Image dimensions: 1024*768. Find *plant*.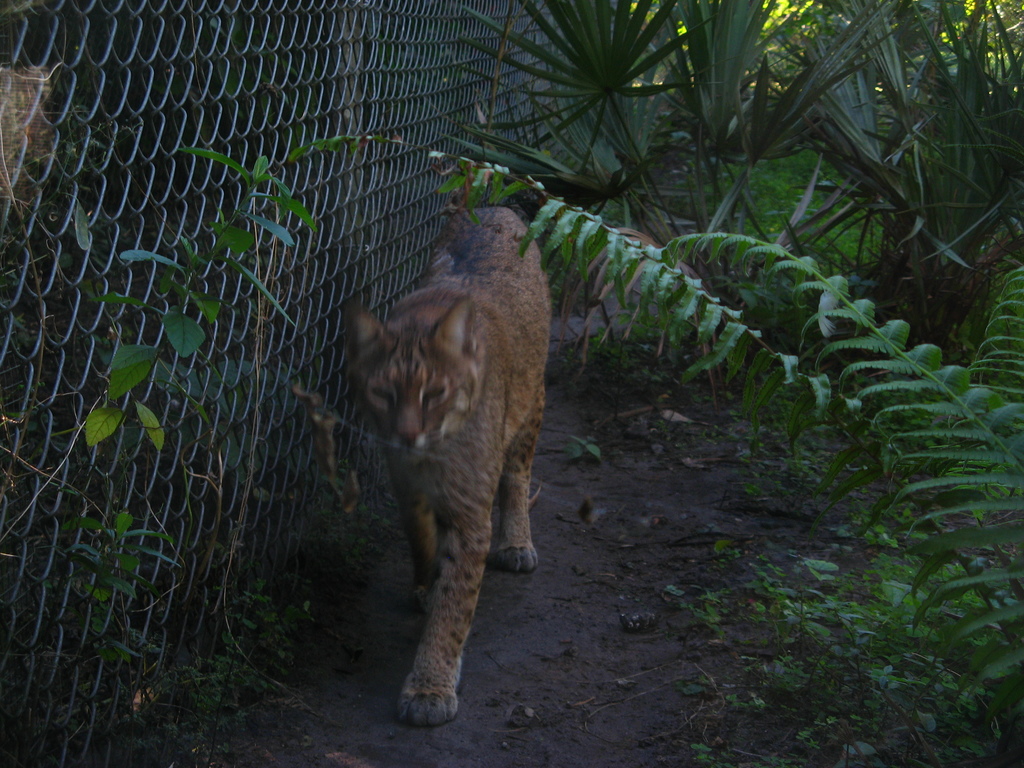
(0,136,329,767).
